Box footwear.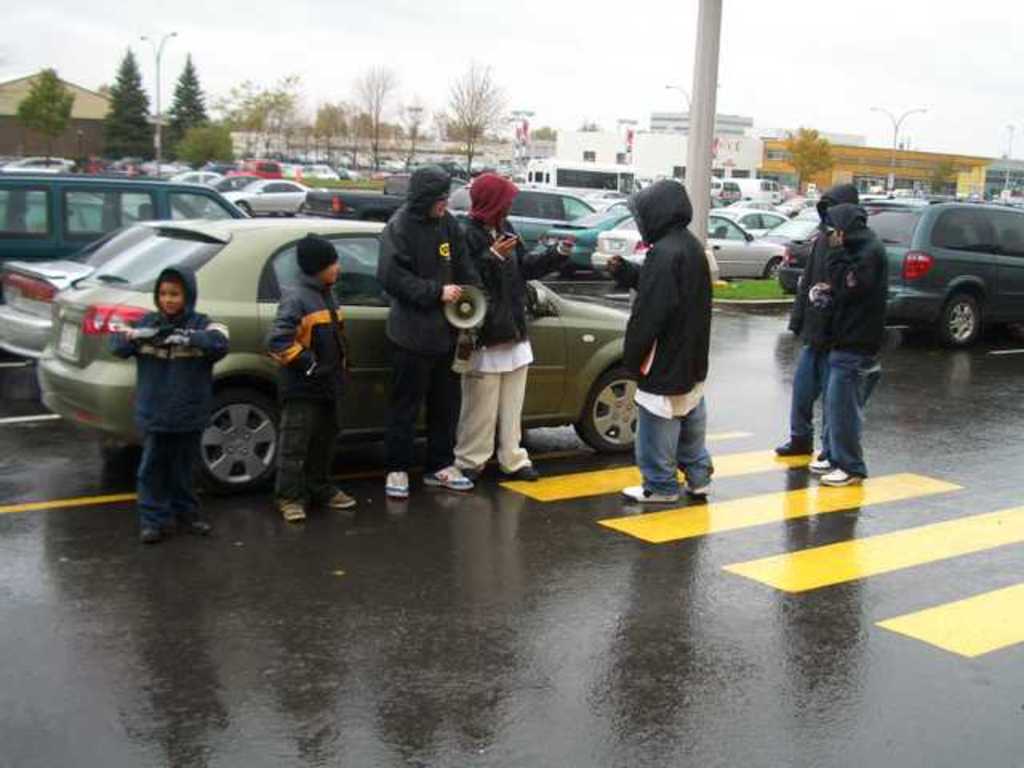
[621,485,672,501].
